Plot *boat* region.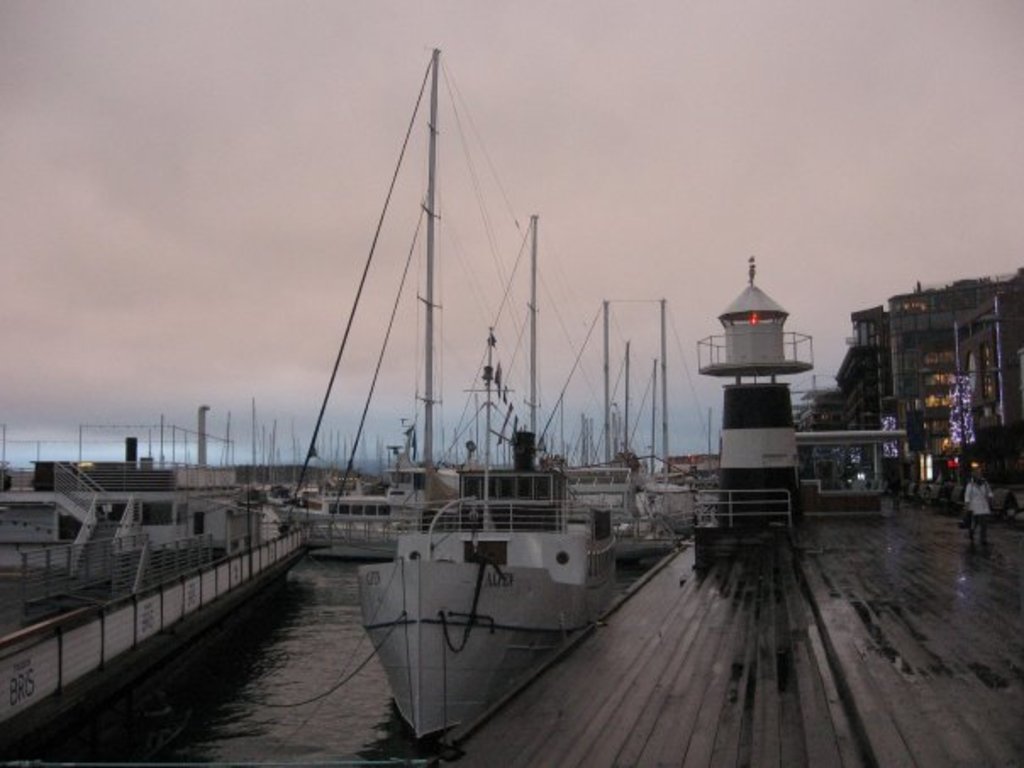
Plotted at detection(0, 393, 307, 766).
